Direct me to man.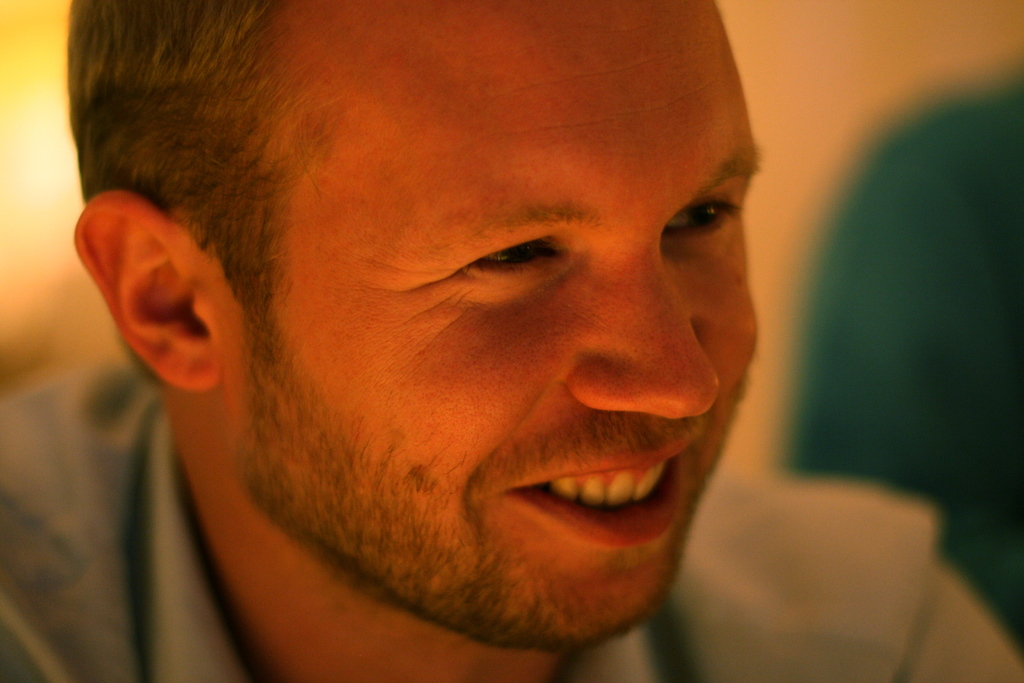
Direction: 0:0:1023:682.
